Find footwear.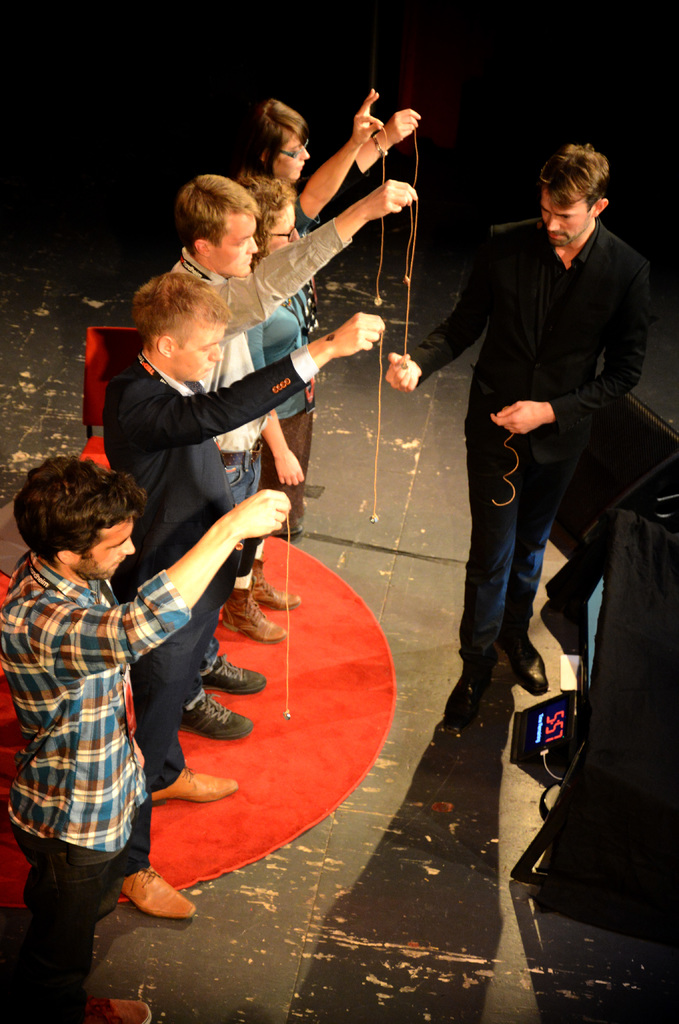
84, 997, 152, 1023.
